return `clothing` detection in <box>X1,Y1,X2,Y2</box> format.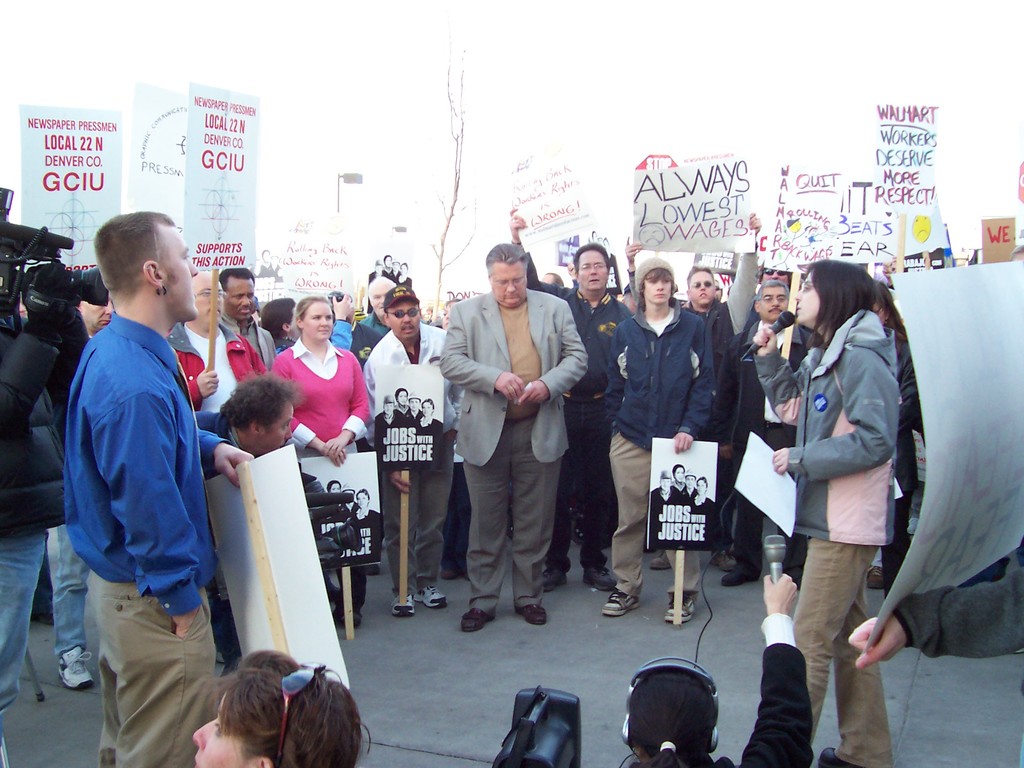
<box>748,310,909,767</box>.
